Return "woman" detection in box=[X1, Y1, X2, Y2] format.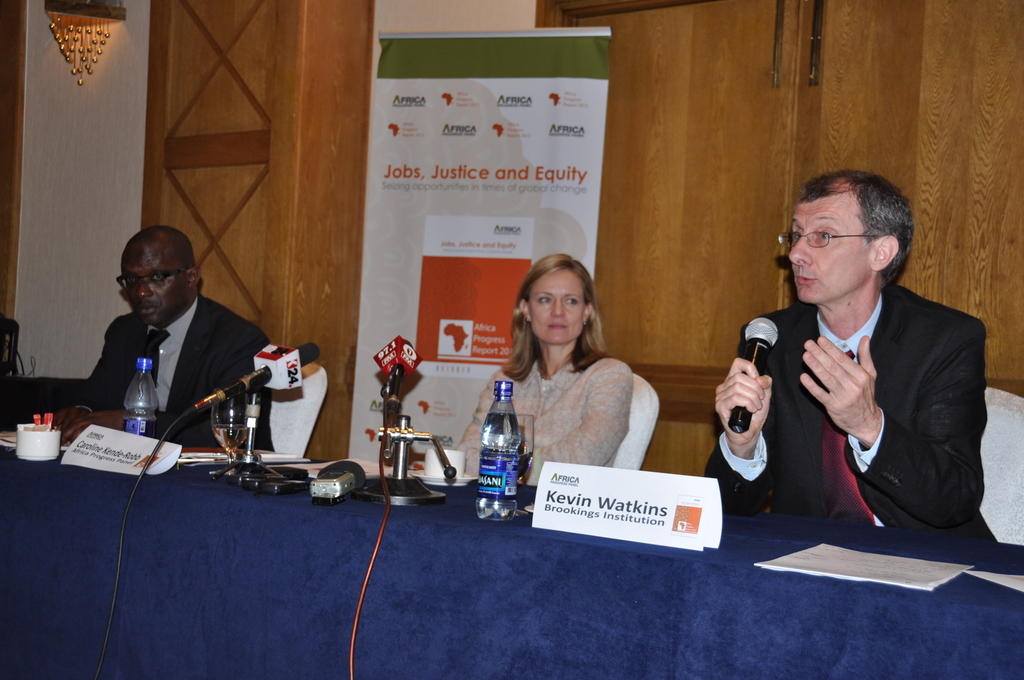
box=[458, 282, 671, 488].
